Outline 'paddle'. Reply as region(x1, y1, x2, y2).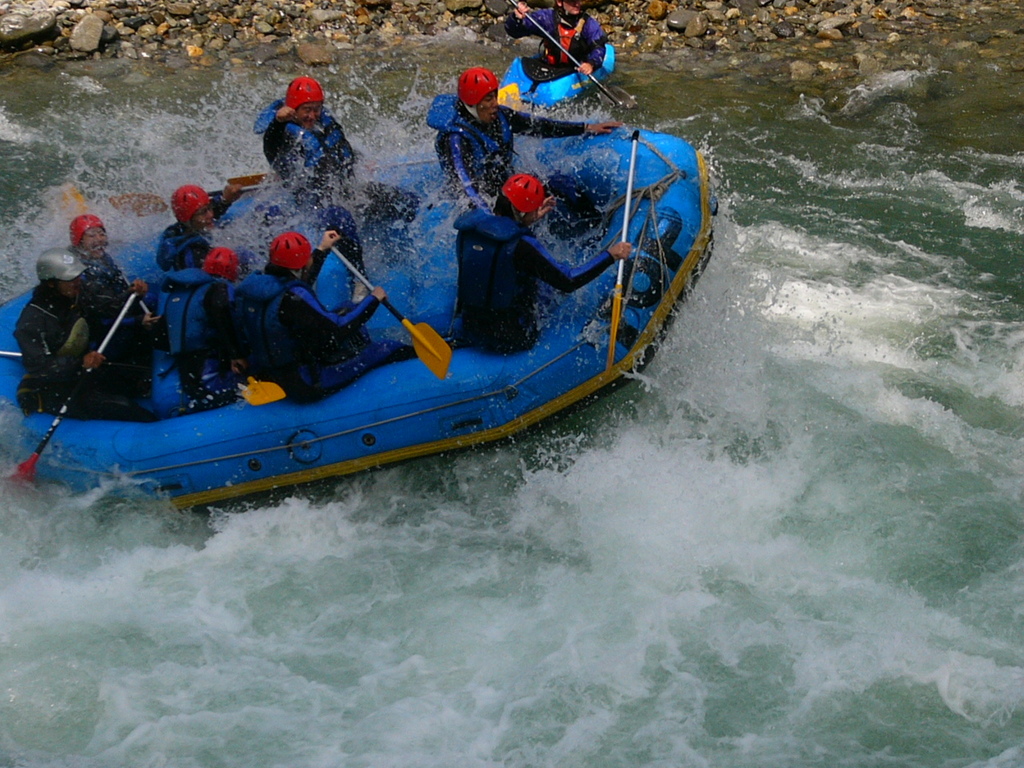
region(53, 183, 153, 317).
